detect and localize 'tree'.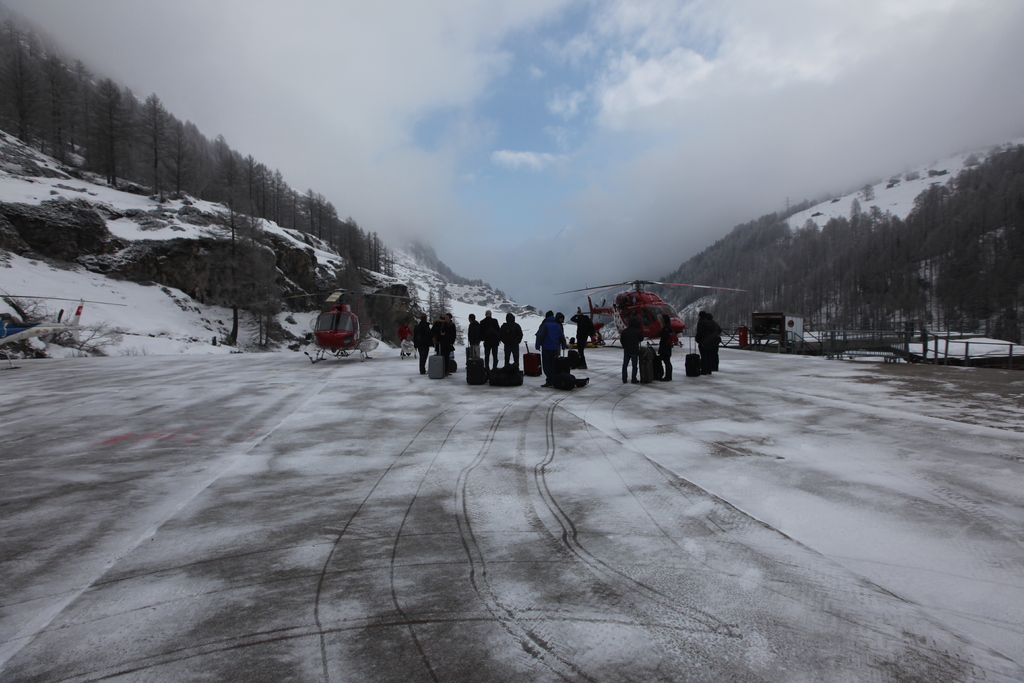
Localized at locate(417, 278, 472, 341).
